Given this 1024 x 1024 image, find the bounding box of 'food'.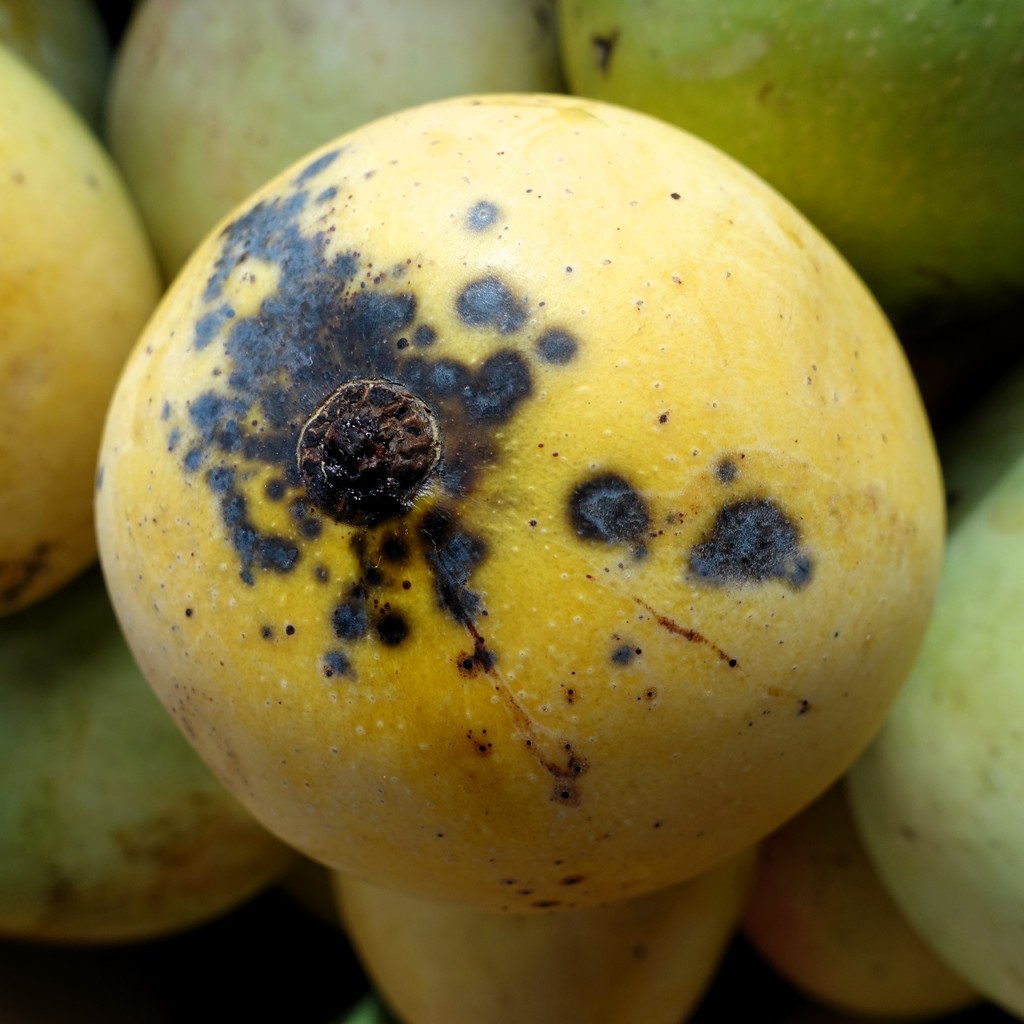
72, 81, 934, 916.
